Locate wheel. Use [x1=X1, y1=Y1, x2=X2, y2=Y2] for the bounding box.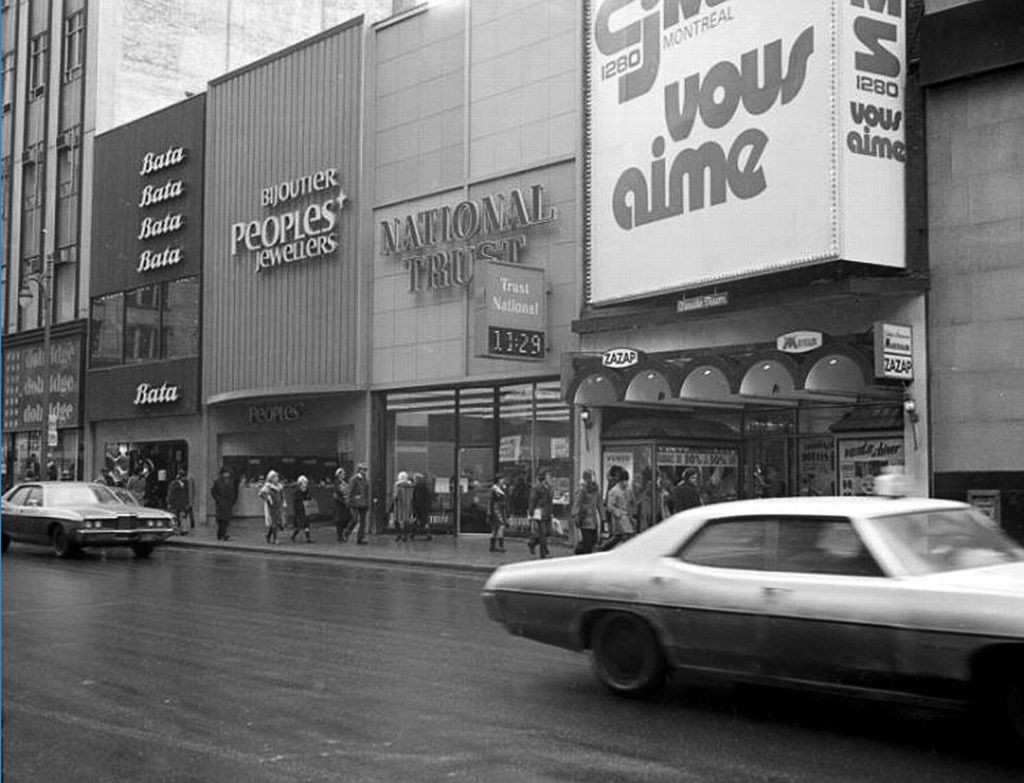
[x1=596, y1=627, x2=685, y2=706].
